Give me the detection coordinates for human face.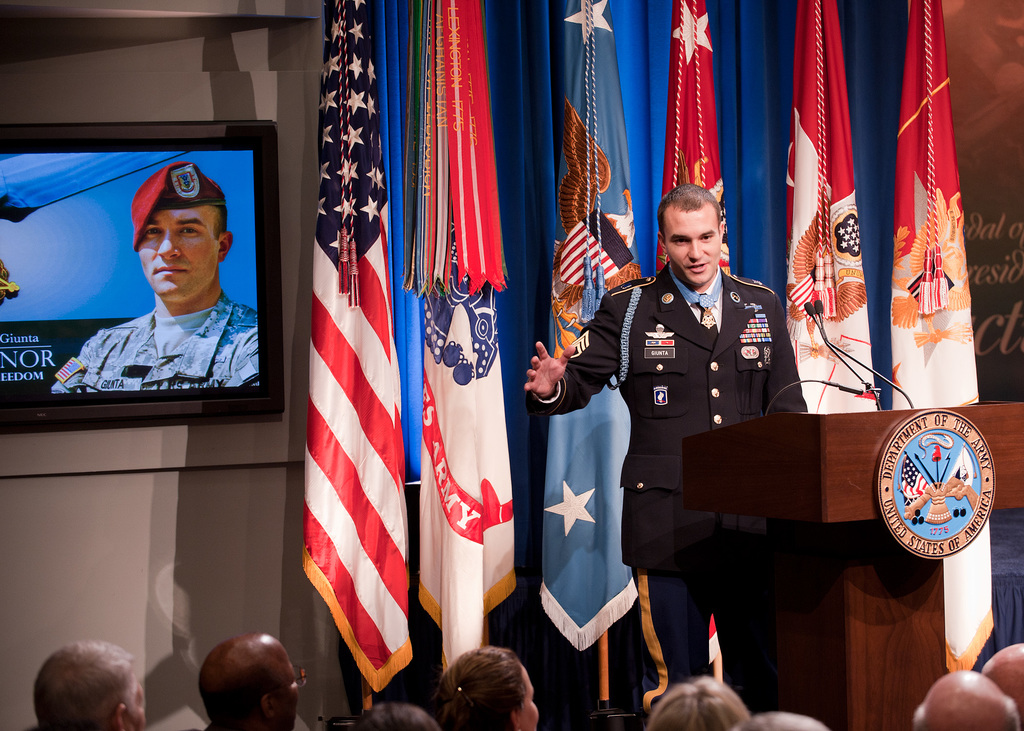
522 667 538 730.
